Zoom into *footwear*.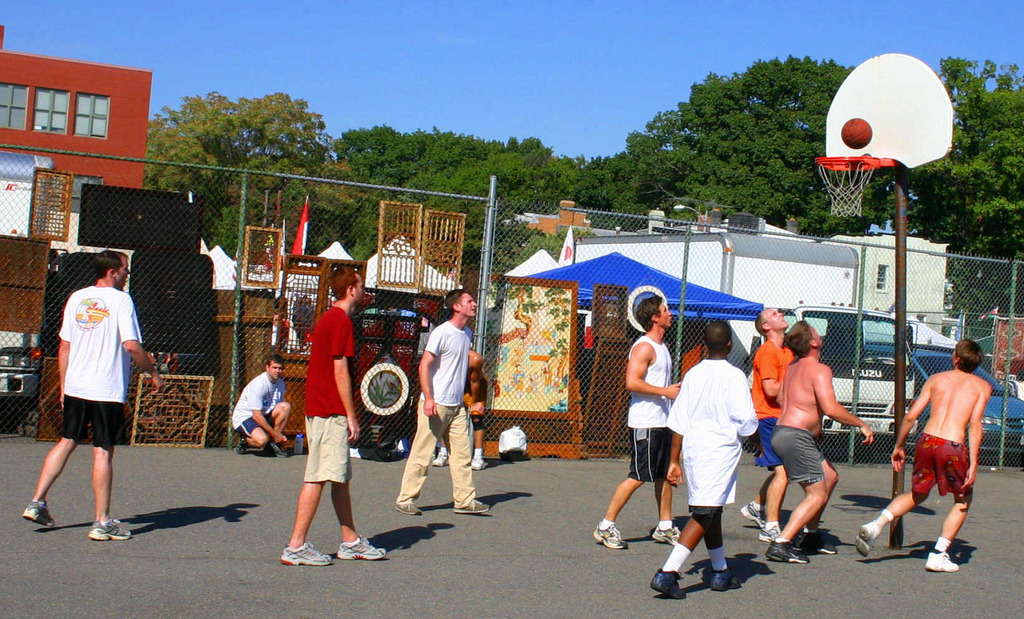
Zoom target: [434, 450, 452, 465].
